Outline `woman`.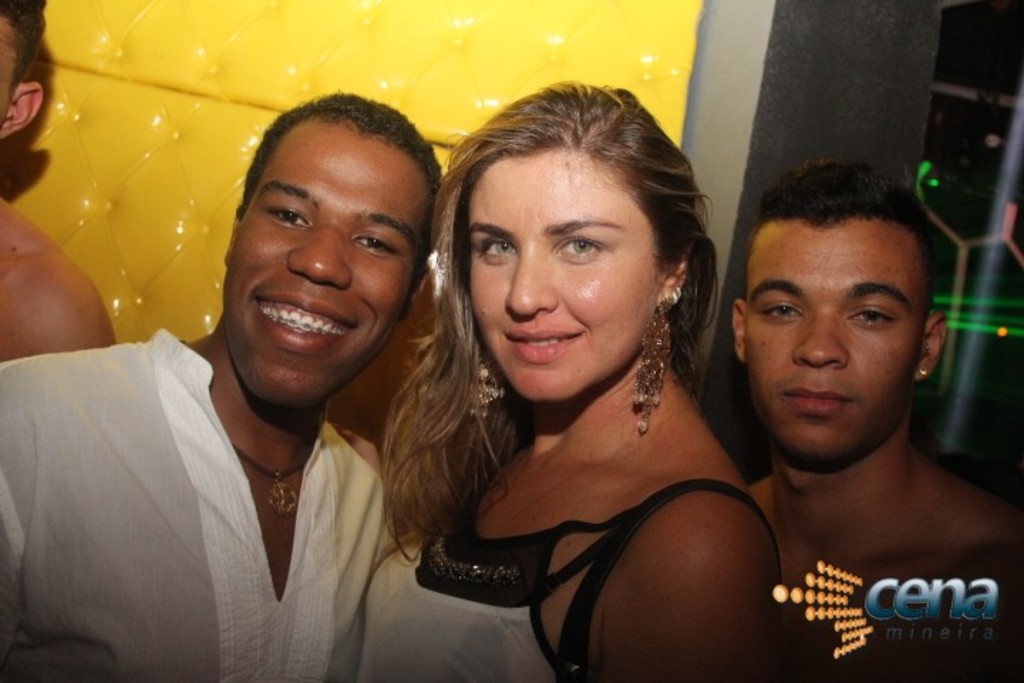
Outline: BBox(373, 81, 752, 676).
